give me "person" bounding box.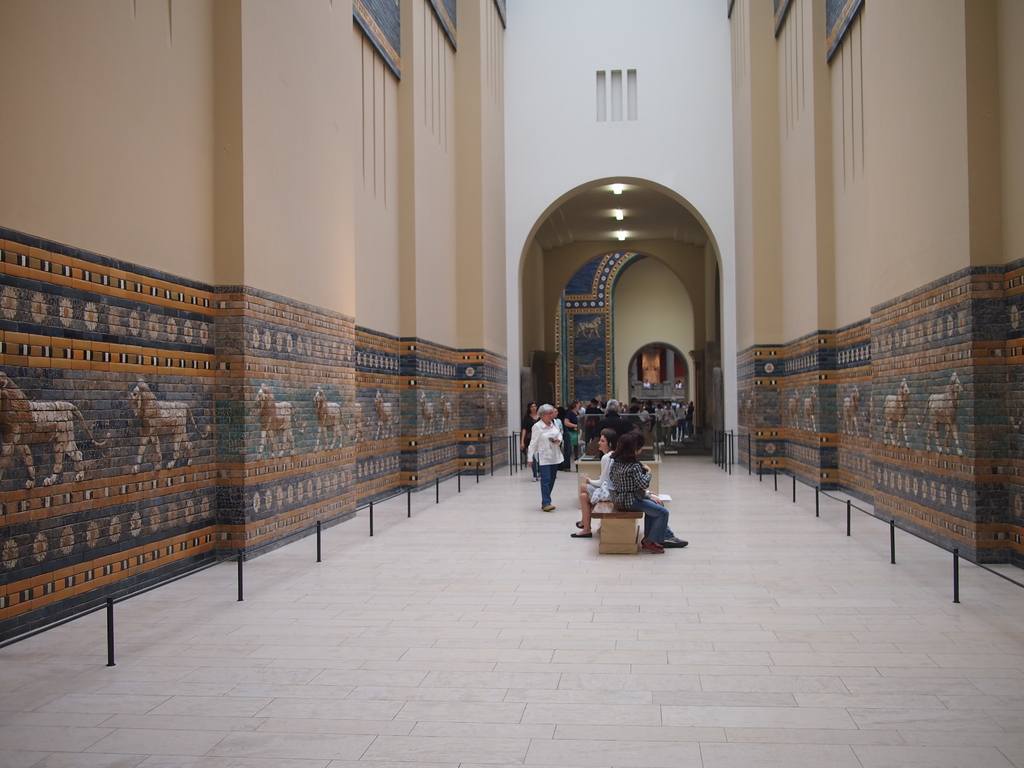
(left=624, top=399, right=646, bottom=432).
